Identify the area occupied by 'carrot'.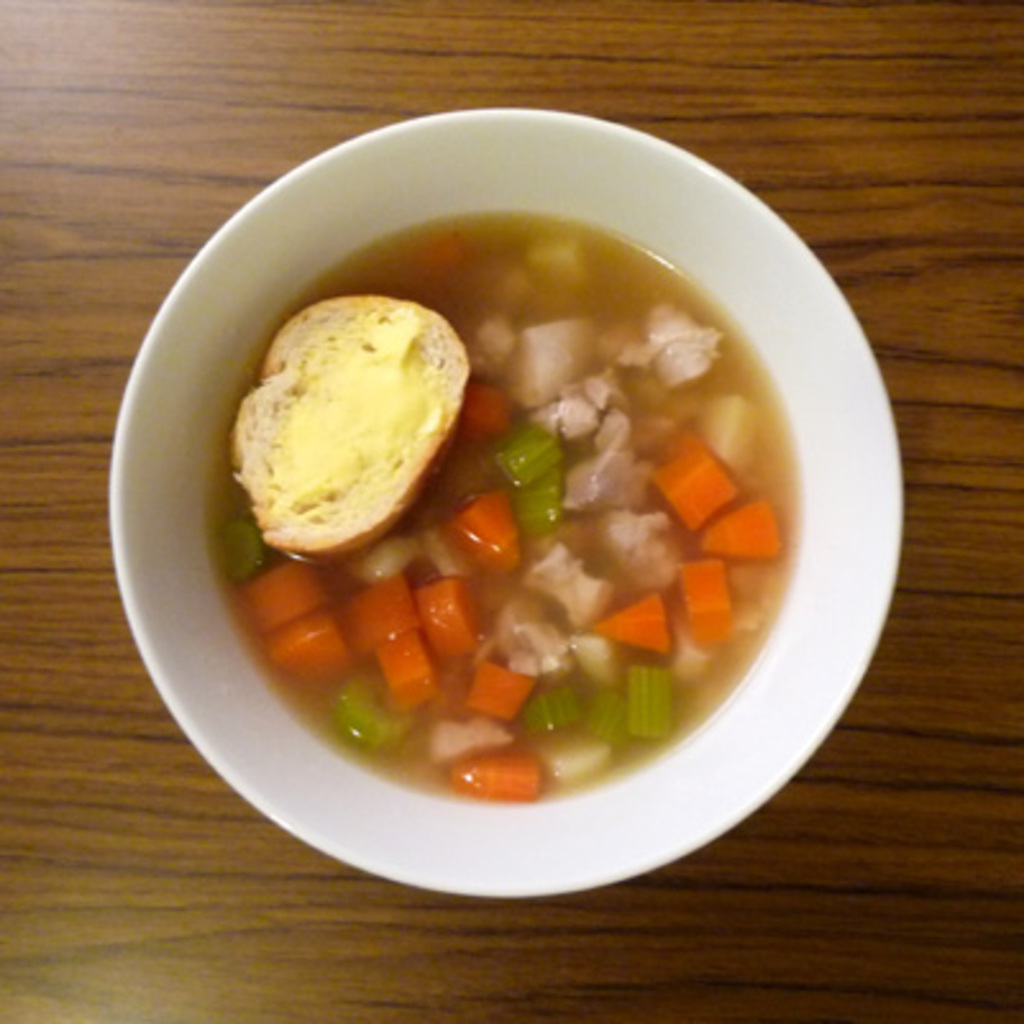
Area: region(264, 612, 358, 681).
